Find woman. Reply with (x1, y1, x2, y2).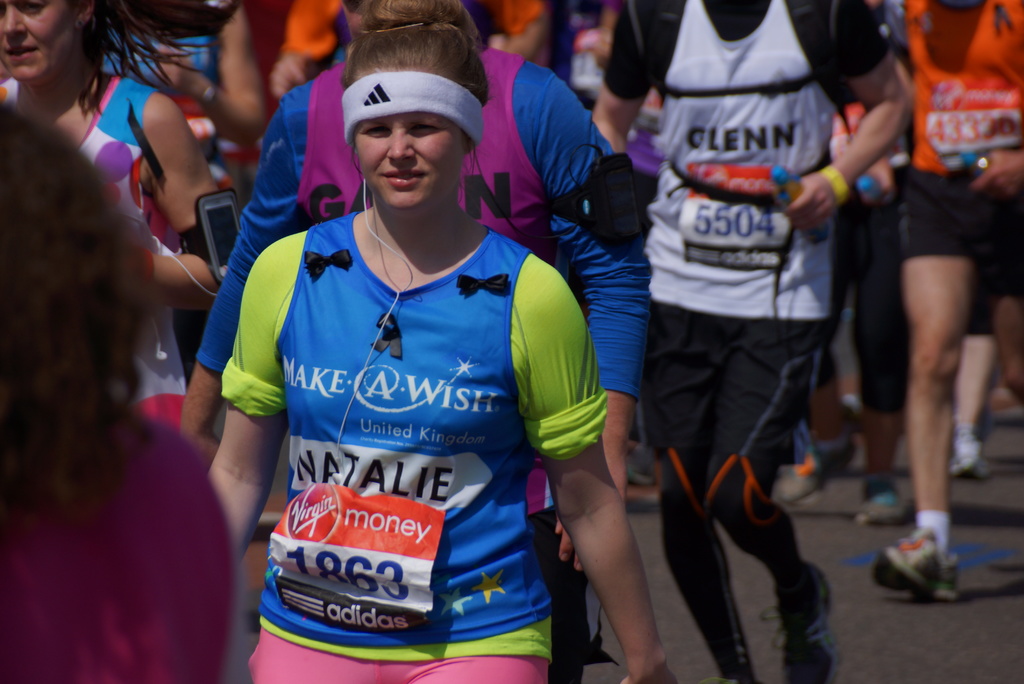
(0, 102, 257, 683).
